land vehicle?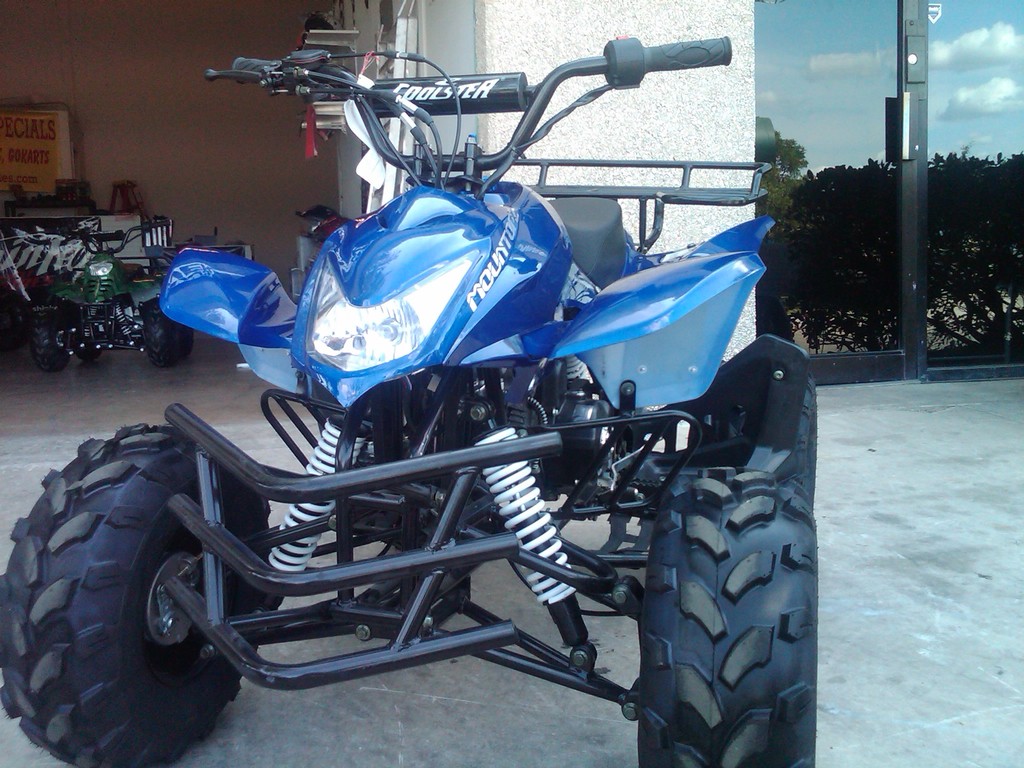
{"left": 24, "top": 220, "right": 195, "bottom": 370}
